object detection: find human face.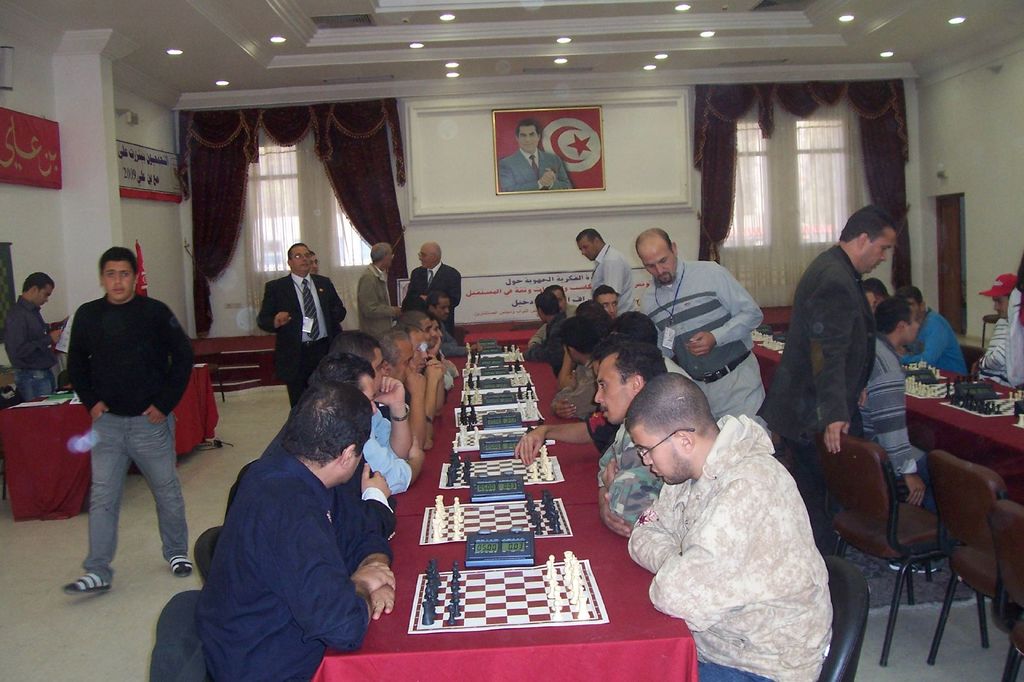
295/248/312/273.
